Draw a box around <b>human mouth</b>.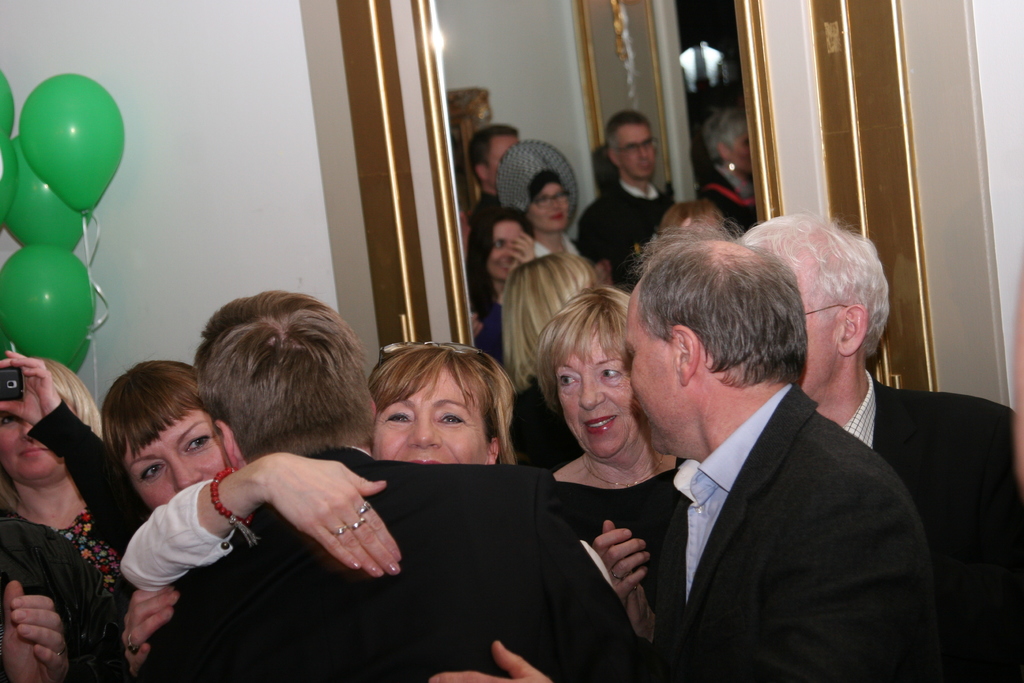
(left=586, top=417, right=614, bottom=434).
